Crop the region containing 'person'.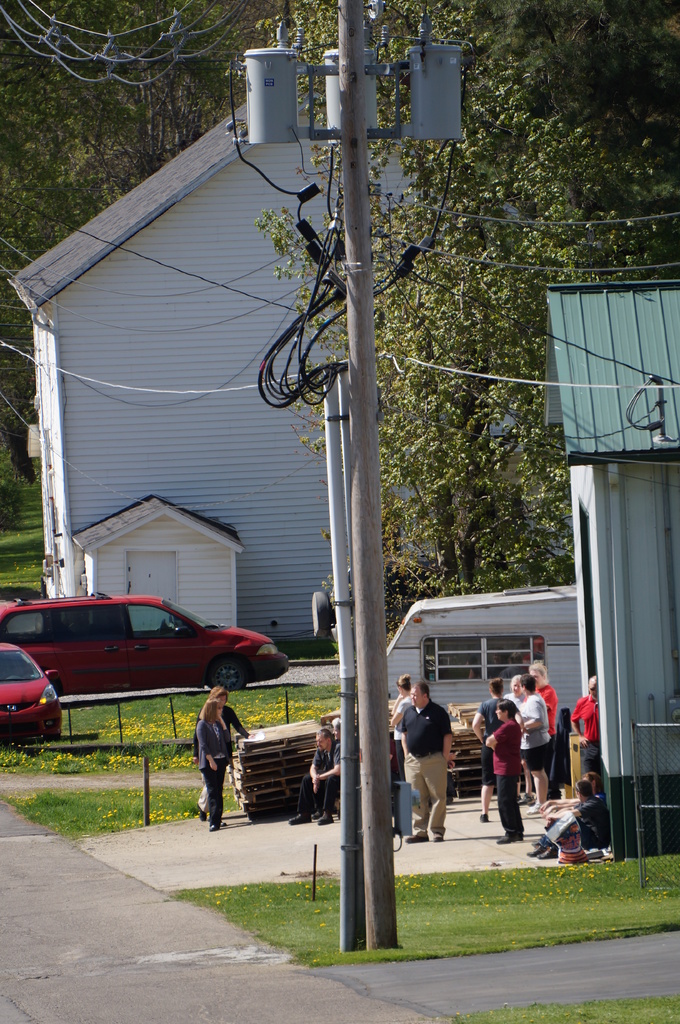
Crop region: <bbox>565, 668, 599, 788</bbox>.
